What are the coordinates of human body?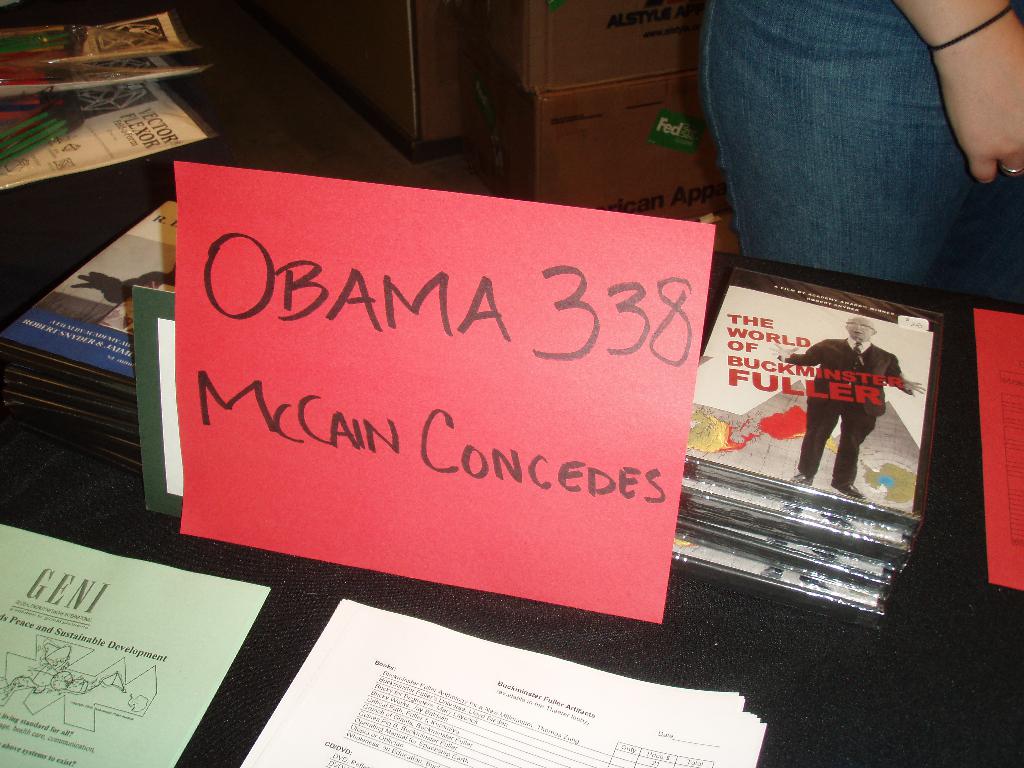
pyautogui.locateOnScreen(788, 300, 916, 521).
